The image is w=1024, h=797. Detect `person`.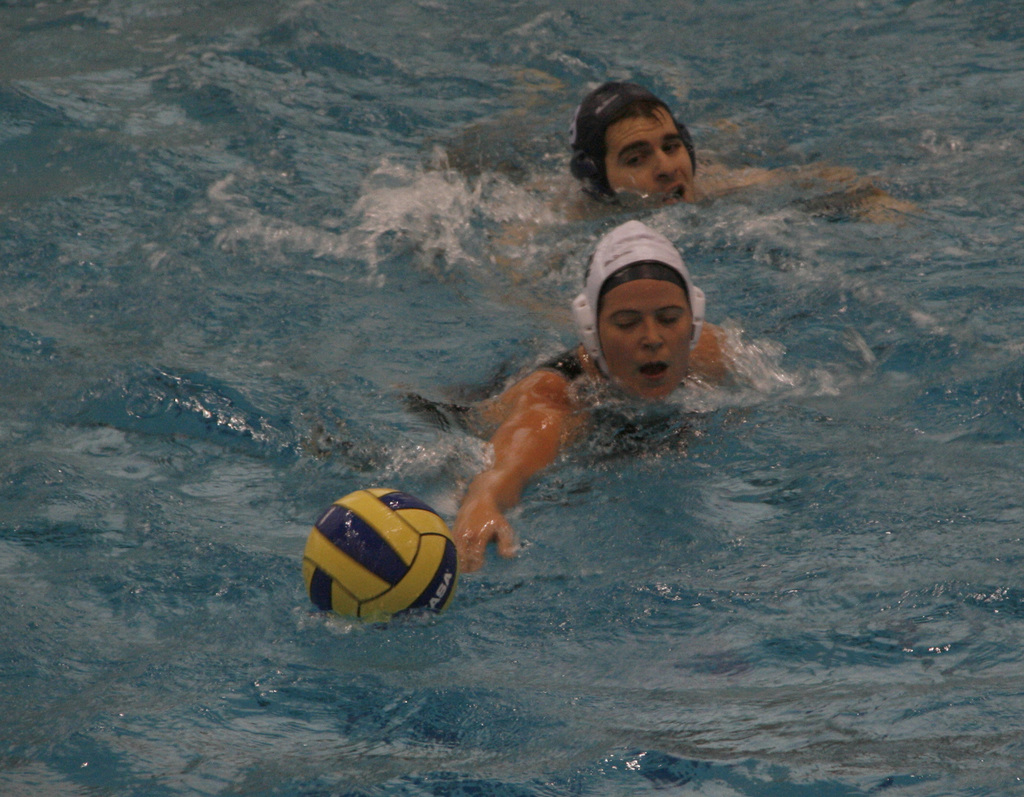
Detection: pyautogui.locateOnScreen(414, 209, 746, 587).
